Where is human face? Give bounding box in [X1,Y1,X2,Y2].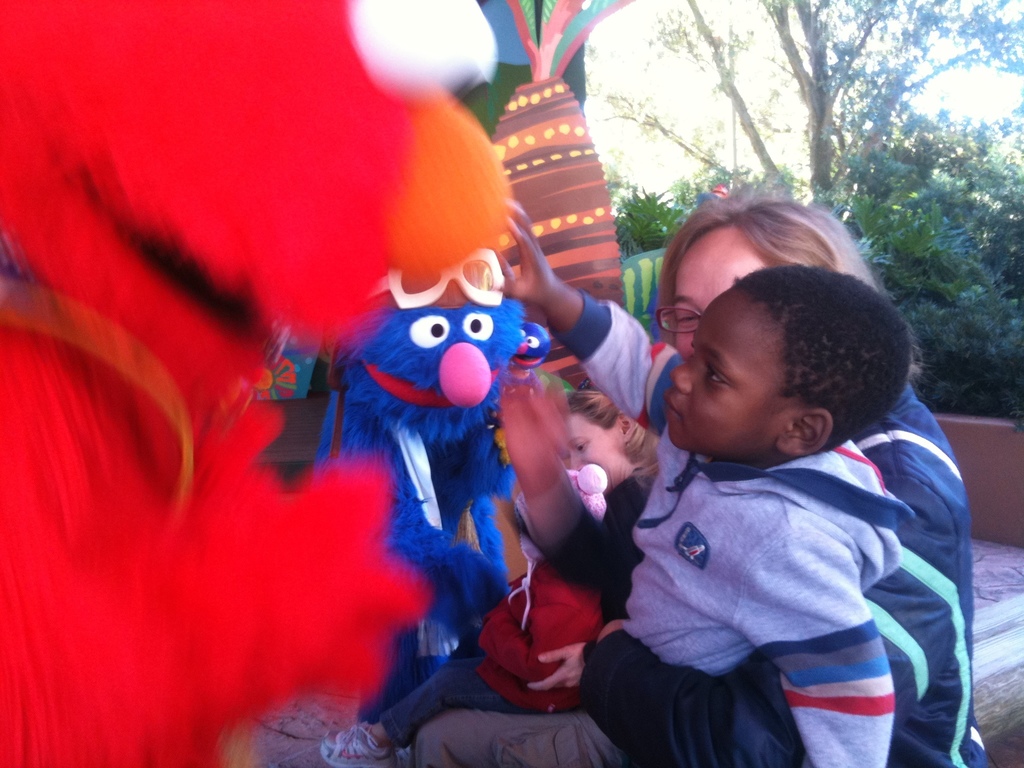
[570,412,616,488].
